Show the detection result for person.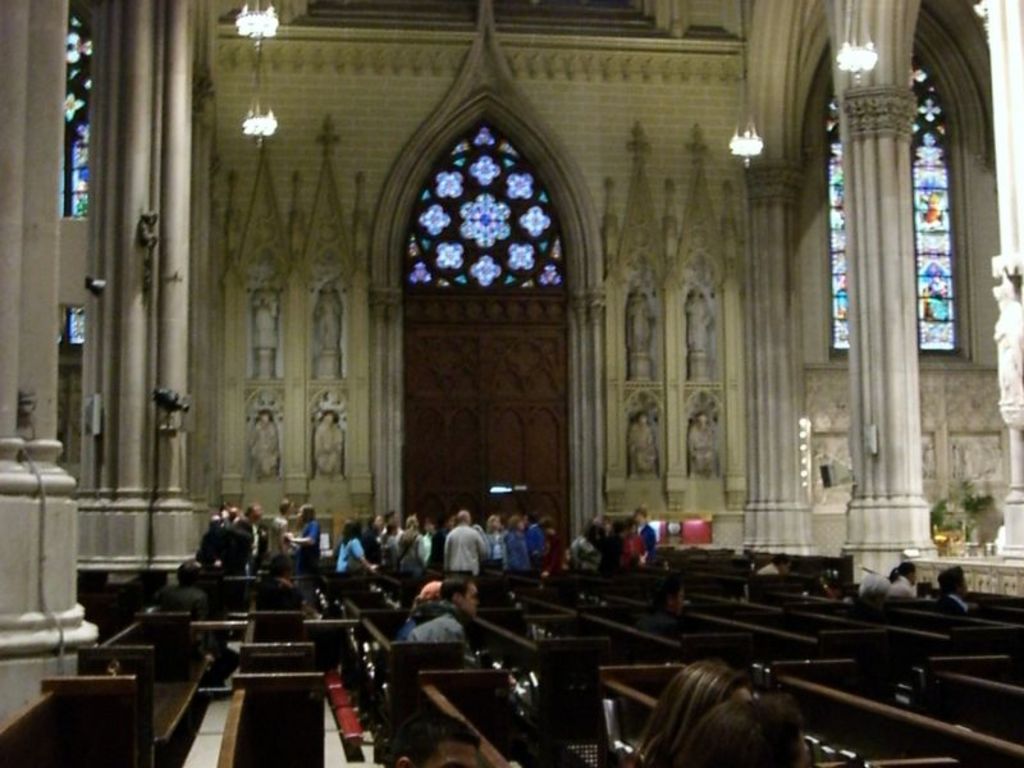
536,516,548,570.
